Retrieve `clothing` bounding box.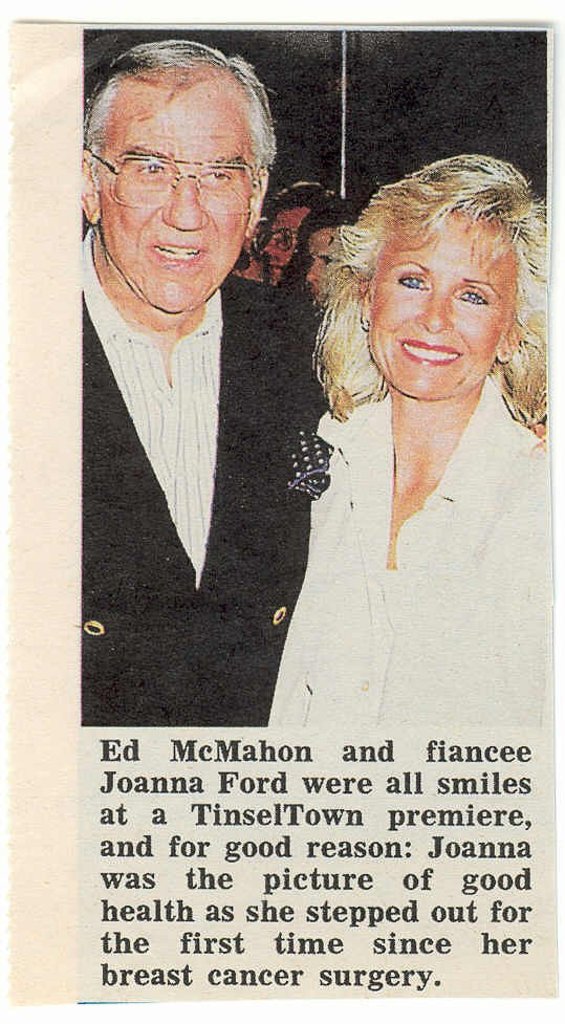
Bounding box: [66,203,309,724].
